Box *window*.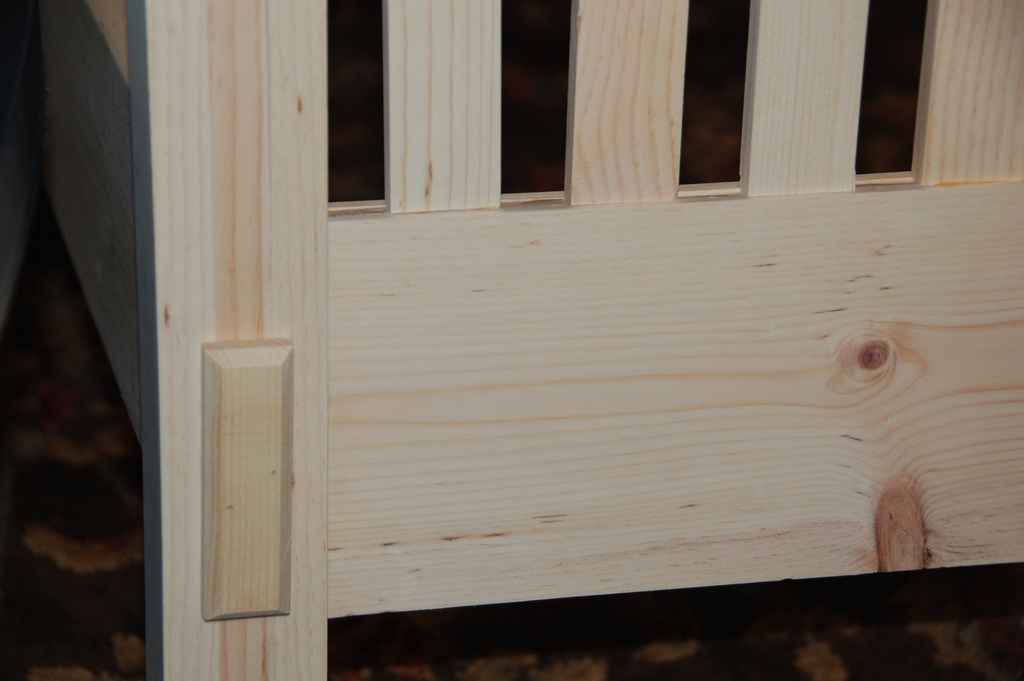
x1=324, y1=0, x2=388, y2=218.
